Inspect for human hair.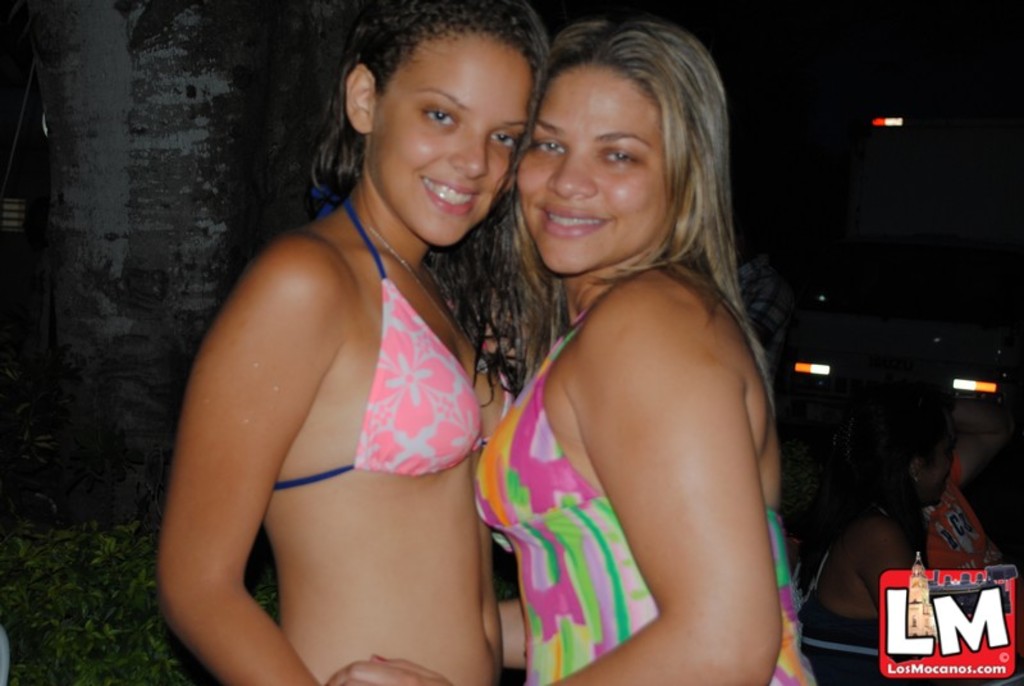
Inspection: 499 12 745 285.
